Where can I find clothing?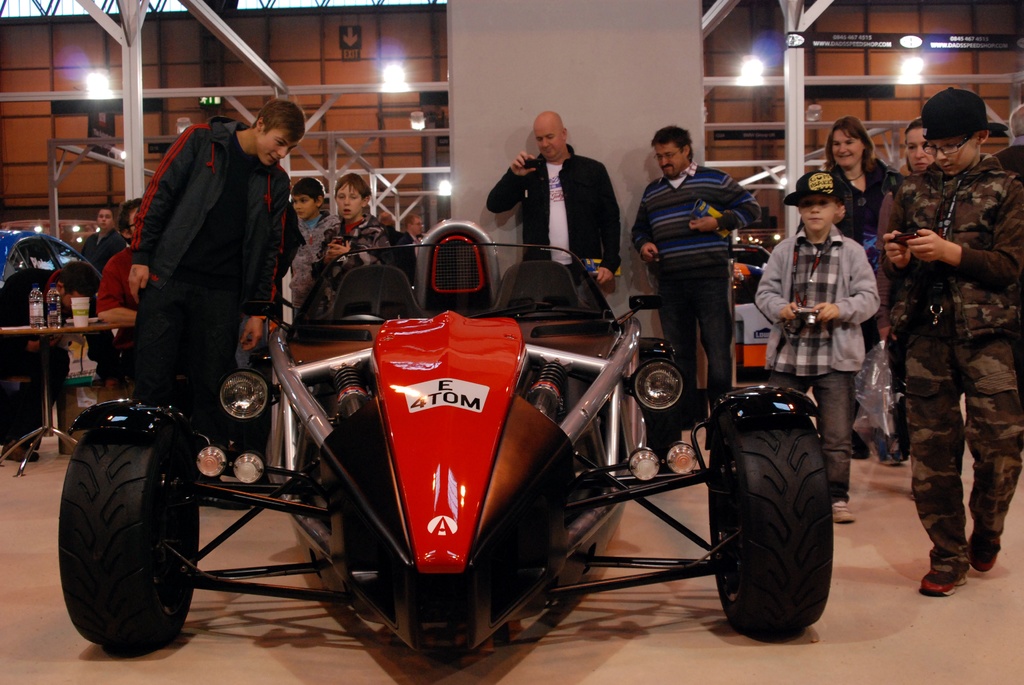
You can find it at 486/143/623/283.
